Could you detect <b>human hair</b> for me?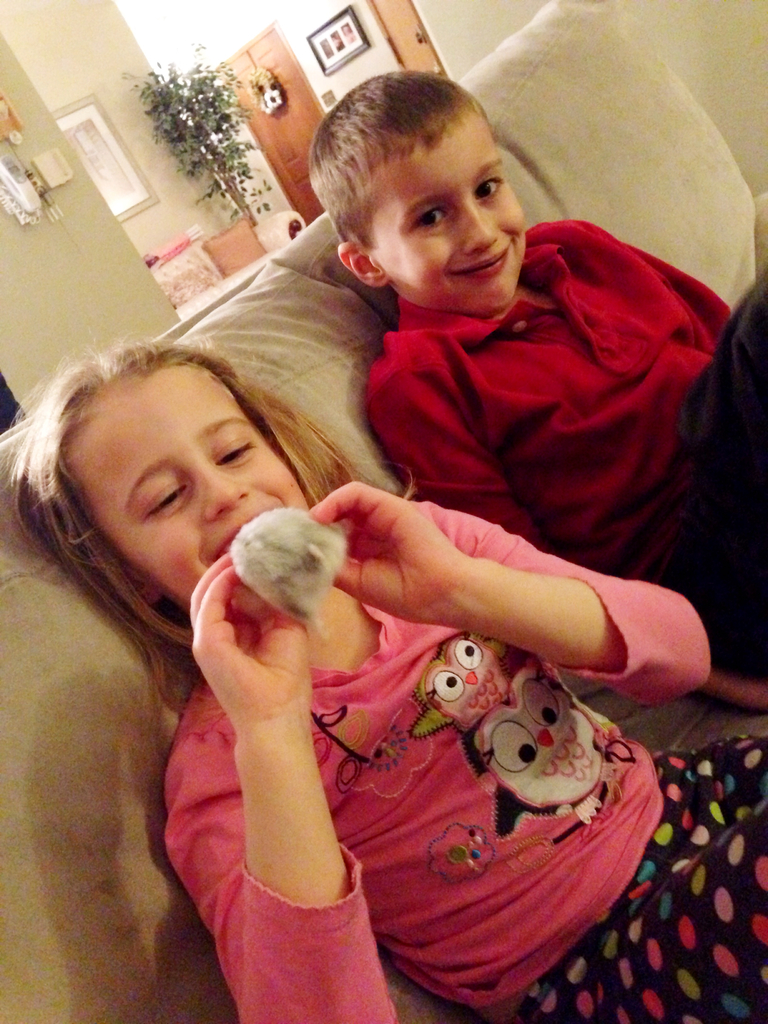
Detection result: Rect(303, 72, 486, 247).
